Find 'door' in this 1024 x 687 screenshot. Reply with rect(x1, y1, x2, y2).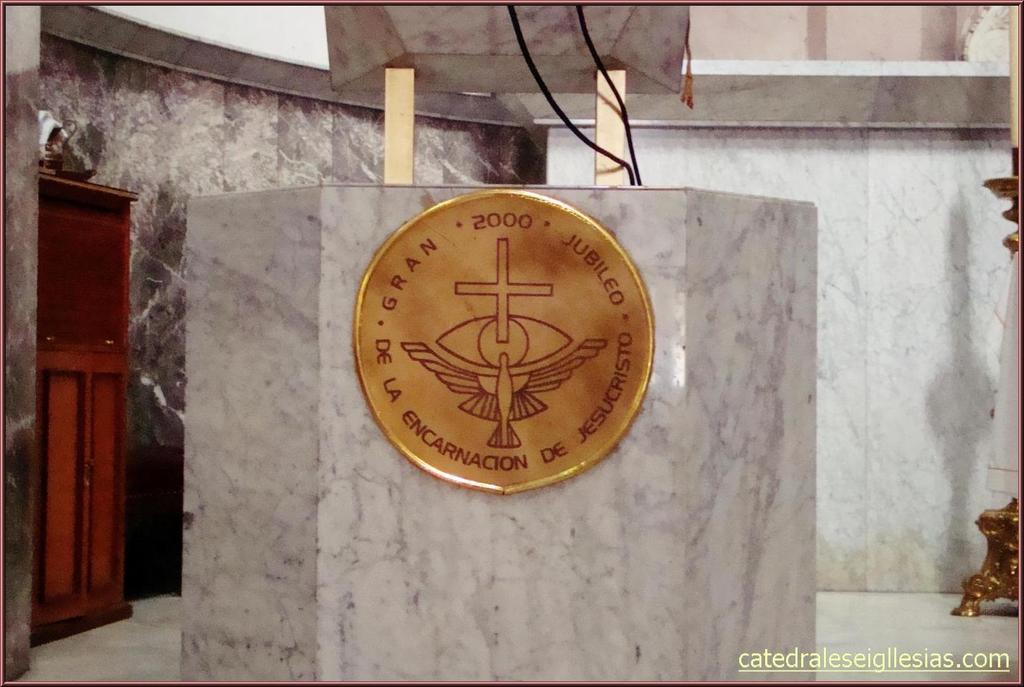
rect(20, 156, 134, 554).
